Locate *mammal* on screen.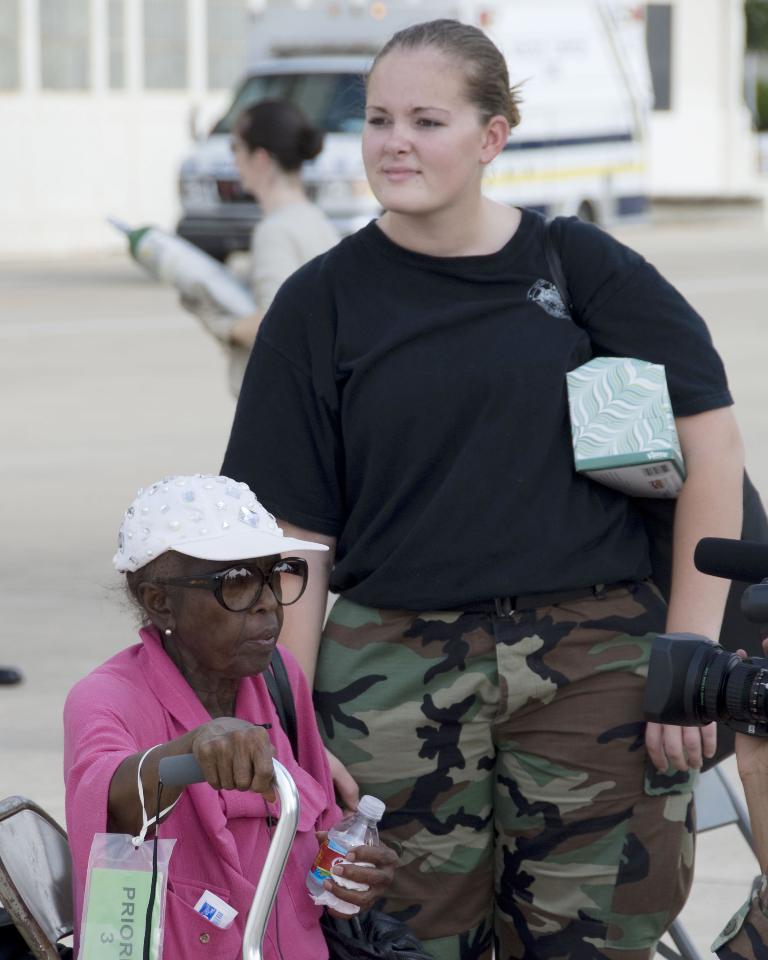
On screen at 181,96,346,408.
